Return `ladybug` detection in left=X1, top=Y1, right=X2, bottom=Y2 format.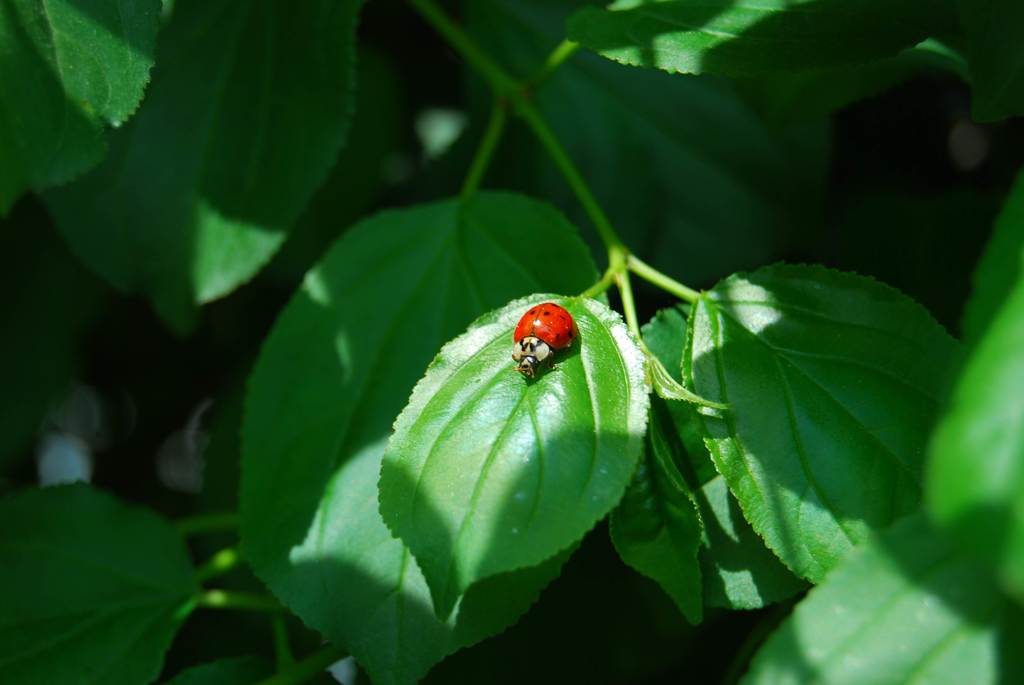
left=511, top=300, right=580, bottom=379.
